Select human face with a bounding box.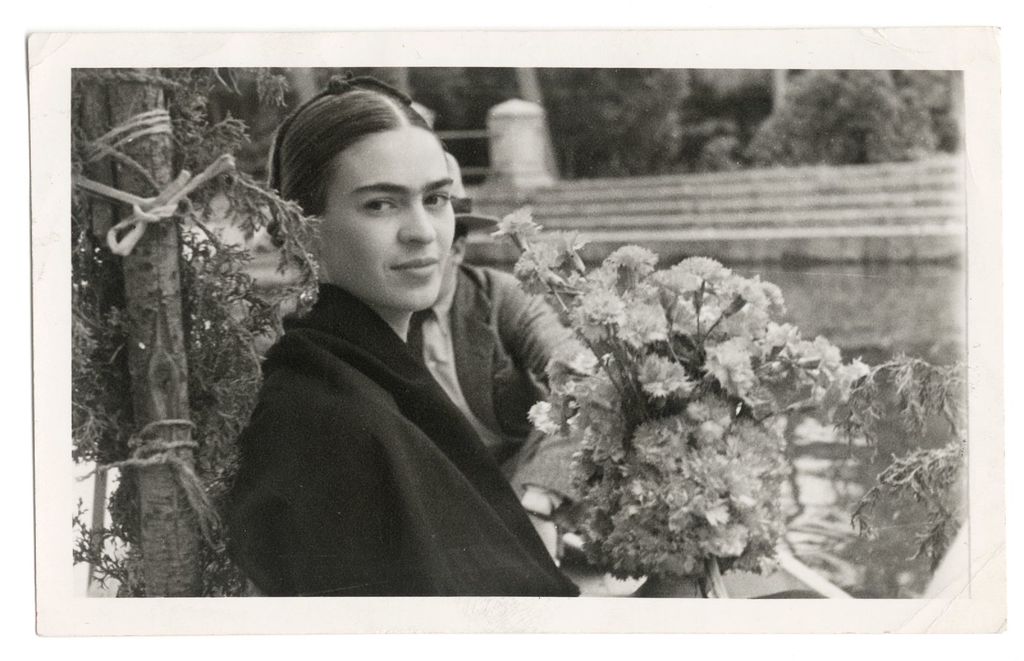
box=[319, 124, 456, 311].
